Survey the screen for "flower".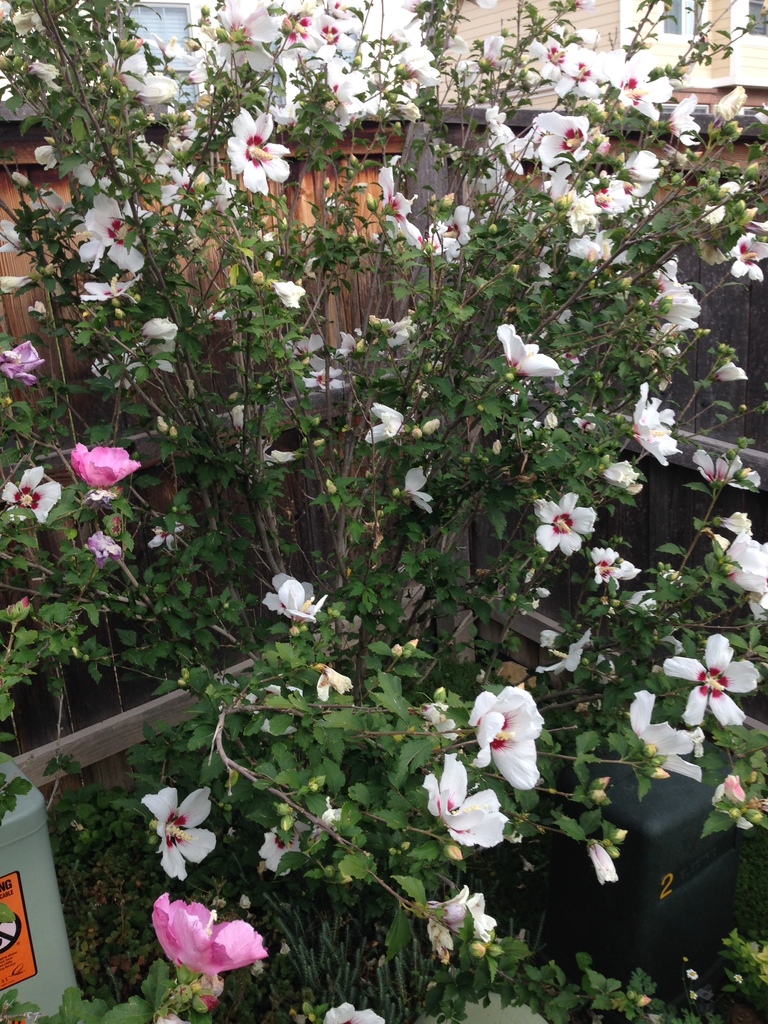
Survey found: box=[260, 572, 328, 624].
